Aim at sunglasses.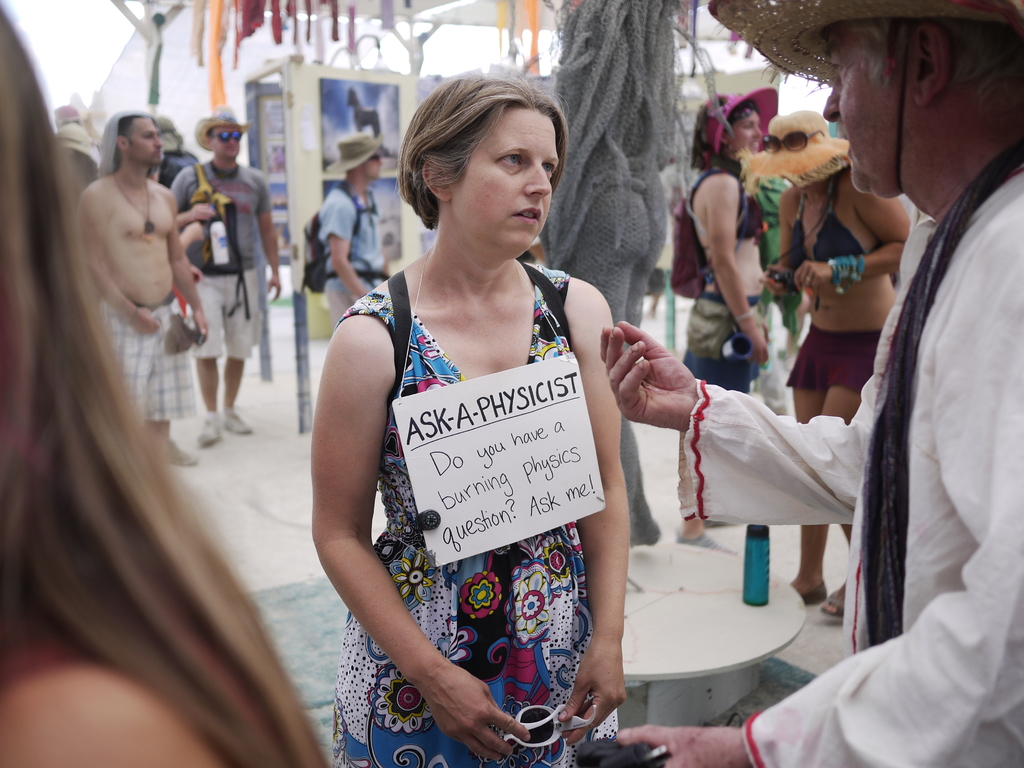
Aimed at <box>758,132,826,151</box>.
